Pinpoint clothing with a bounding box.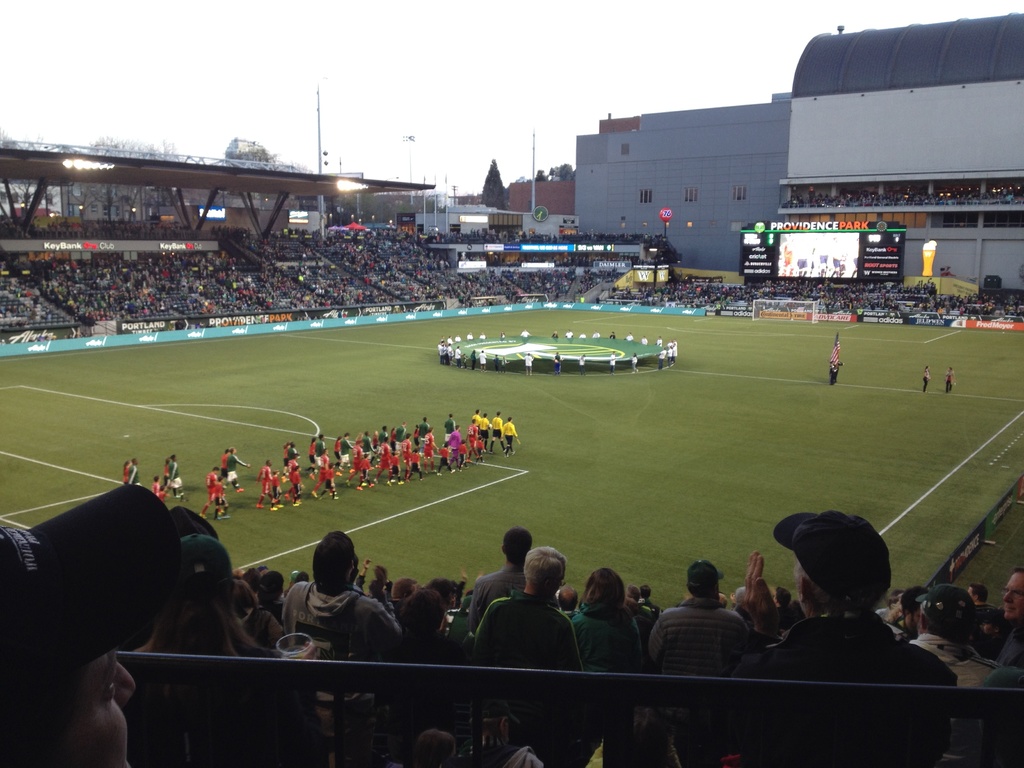
[x1=278, y1=590, x2=397, y2=658].
